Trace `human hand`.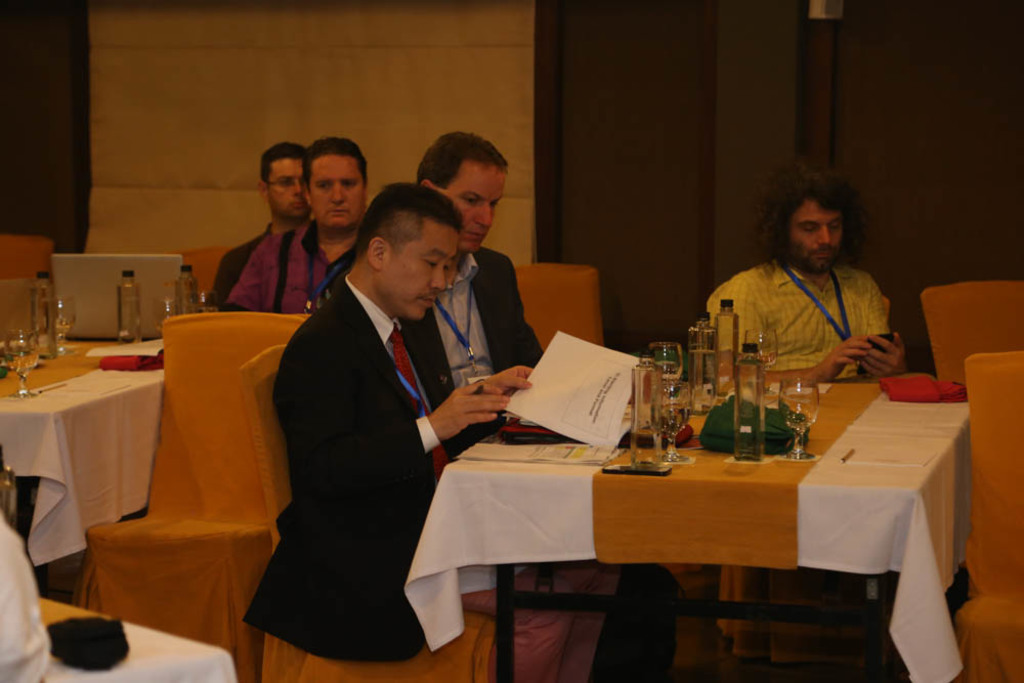
Traced to 815:338:865:387.
